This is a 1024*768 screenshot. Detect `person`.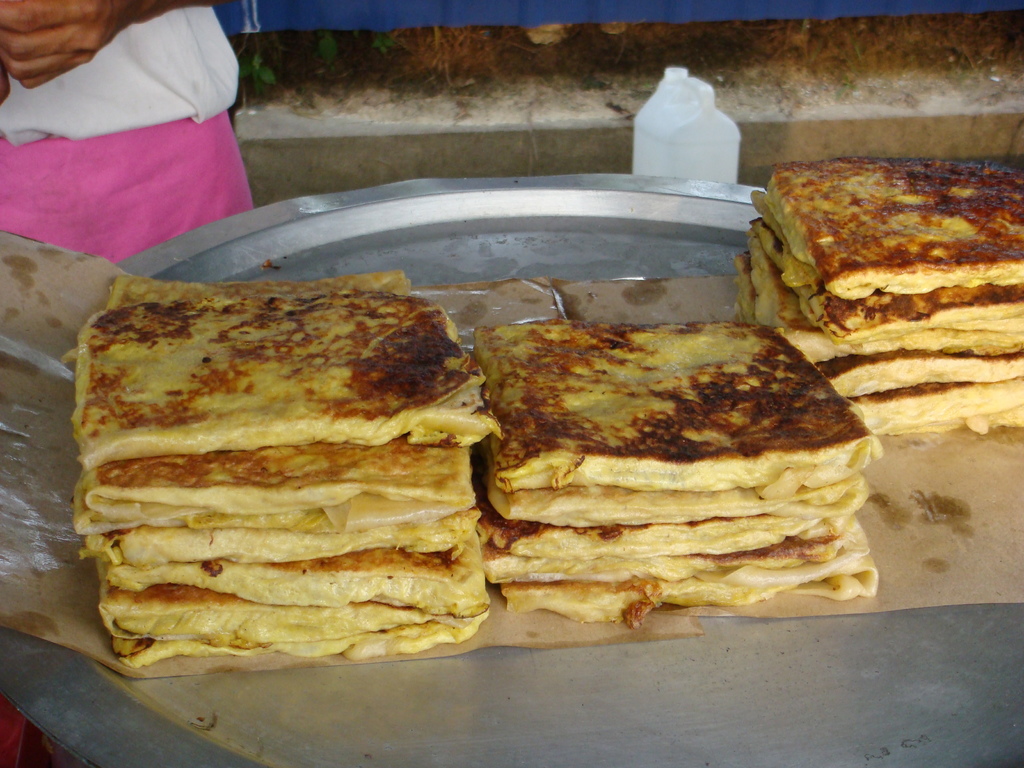
(left=0, top=0, right=253, bottom=767).
